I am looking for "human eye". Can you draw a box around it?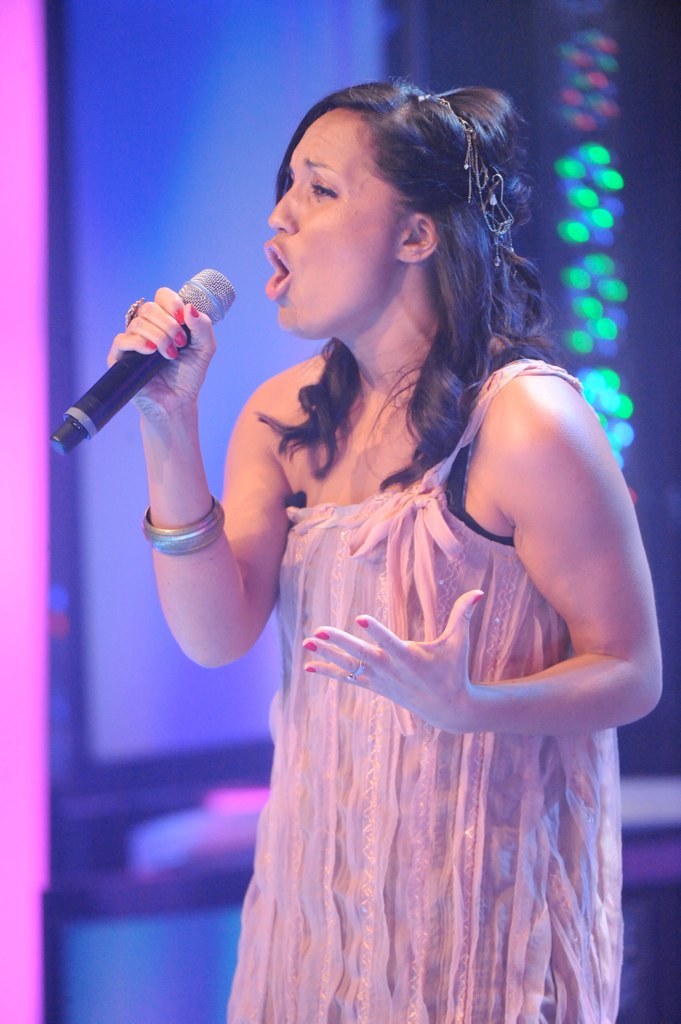
Sure, the bounding box is (left=309, top=177, right=336, bottom=198).
